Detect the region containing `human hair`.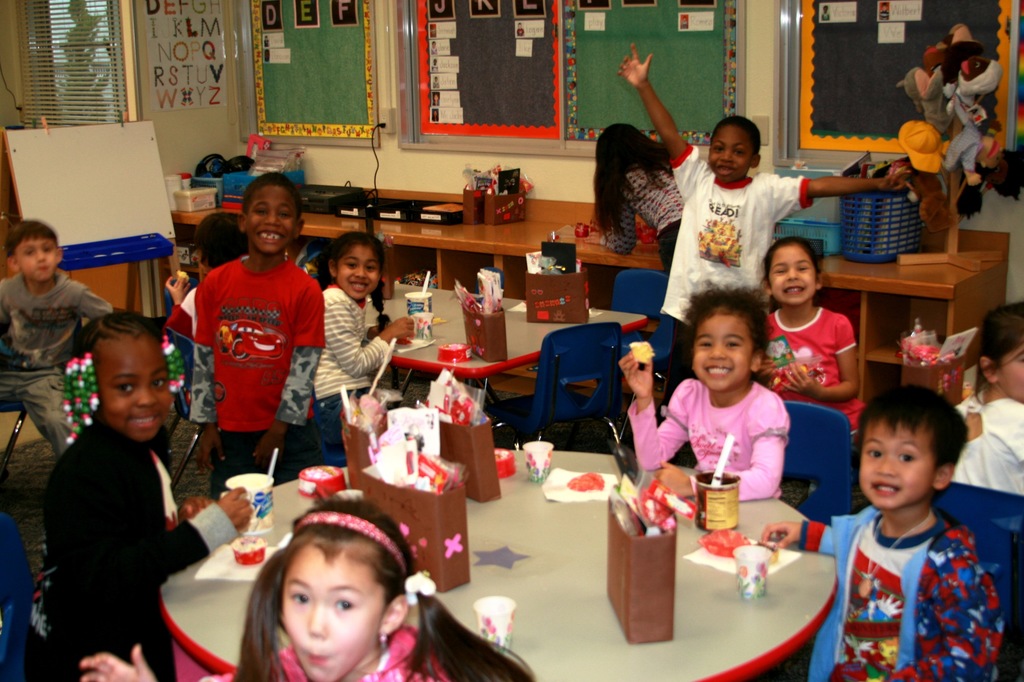
242:172:302:252.
